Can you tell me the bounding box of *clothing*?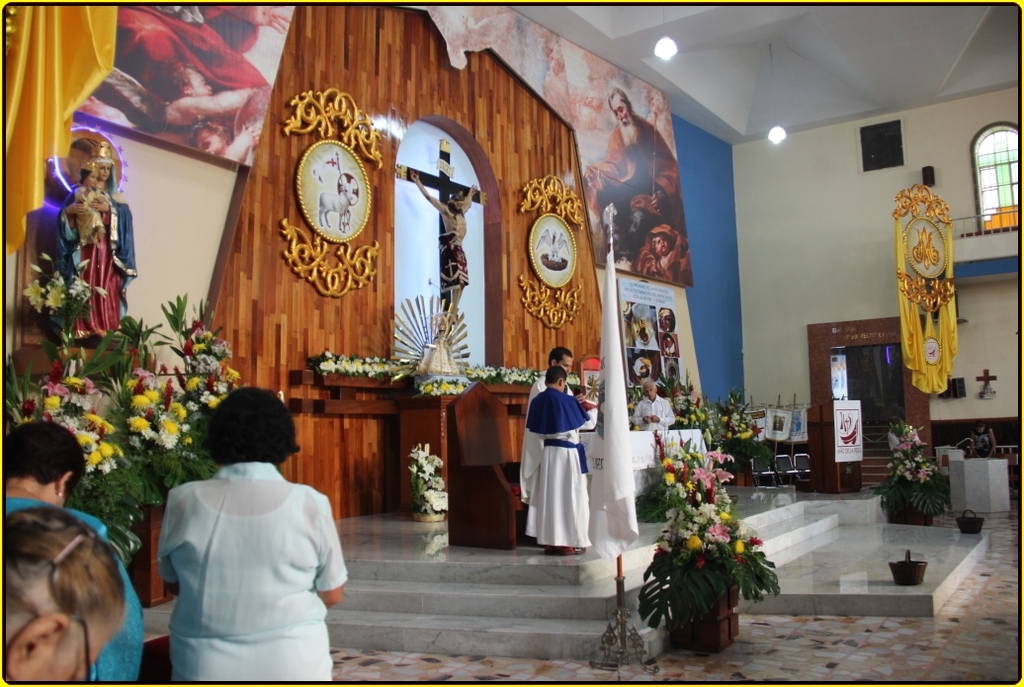
<bbox>138, 452, 340, 674</bbox>.
